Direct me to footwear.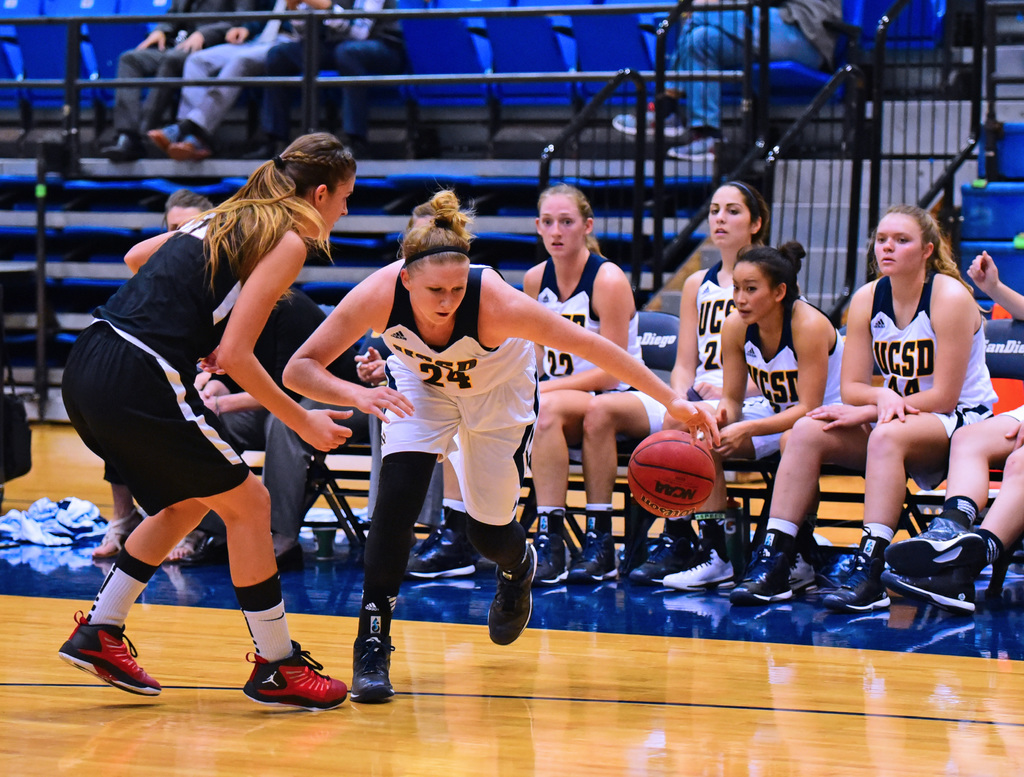
Direction: region(827, 554, 892, 607).
